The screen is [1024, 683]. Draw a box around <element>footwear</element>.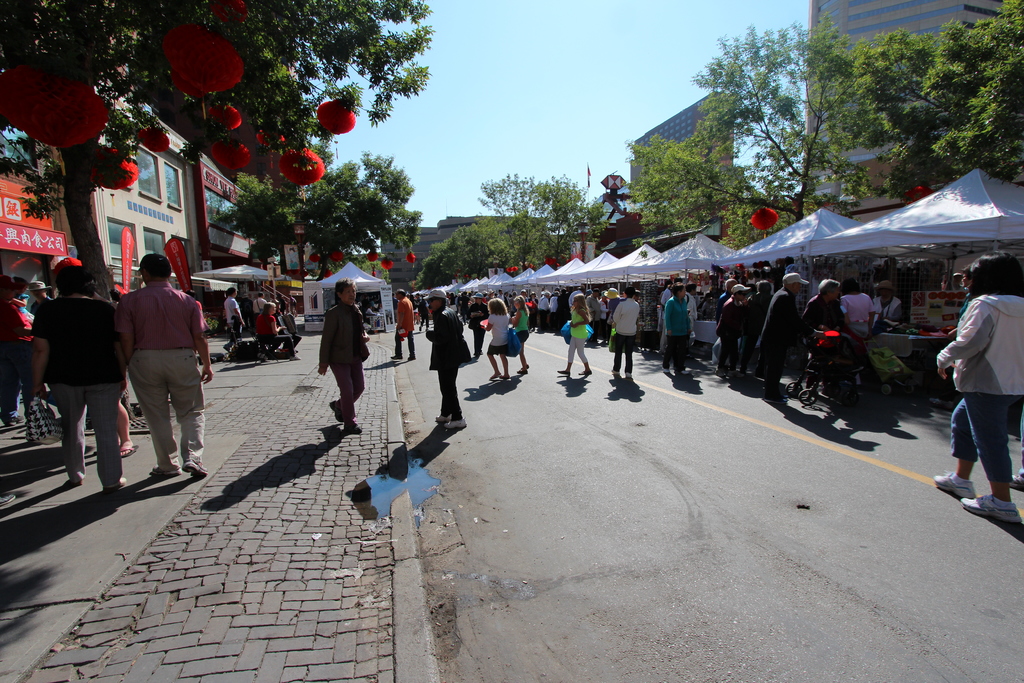
BBox(182, 457, 209, 479).
